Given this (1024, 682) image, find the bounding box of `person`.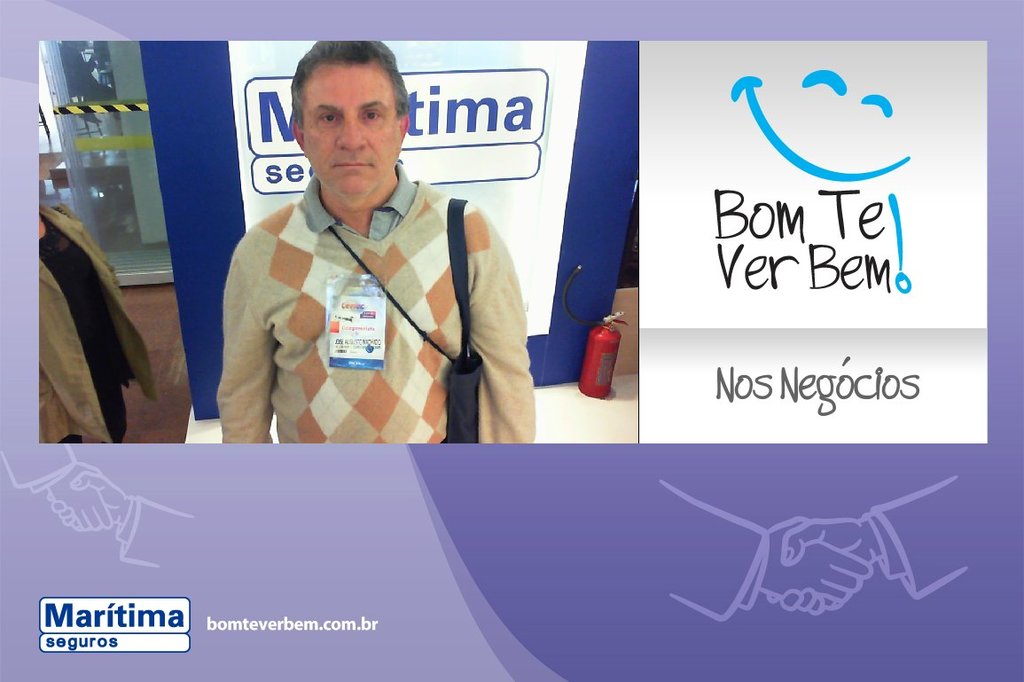
29 200 156 452.
